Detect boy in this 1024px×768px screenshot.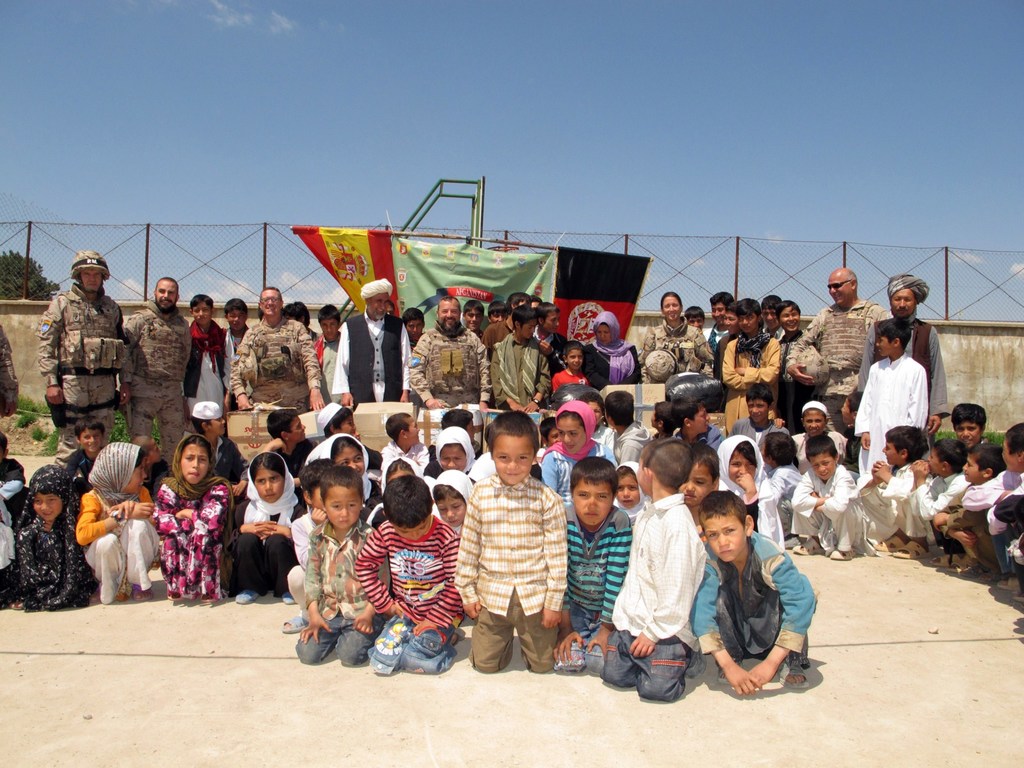
Detection: 460/282/567/404.
